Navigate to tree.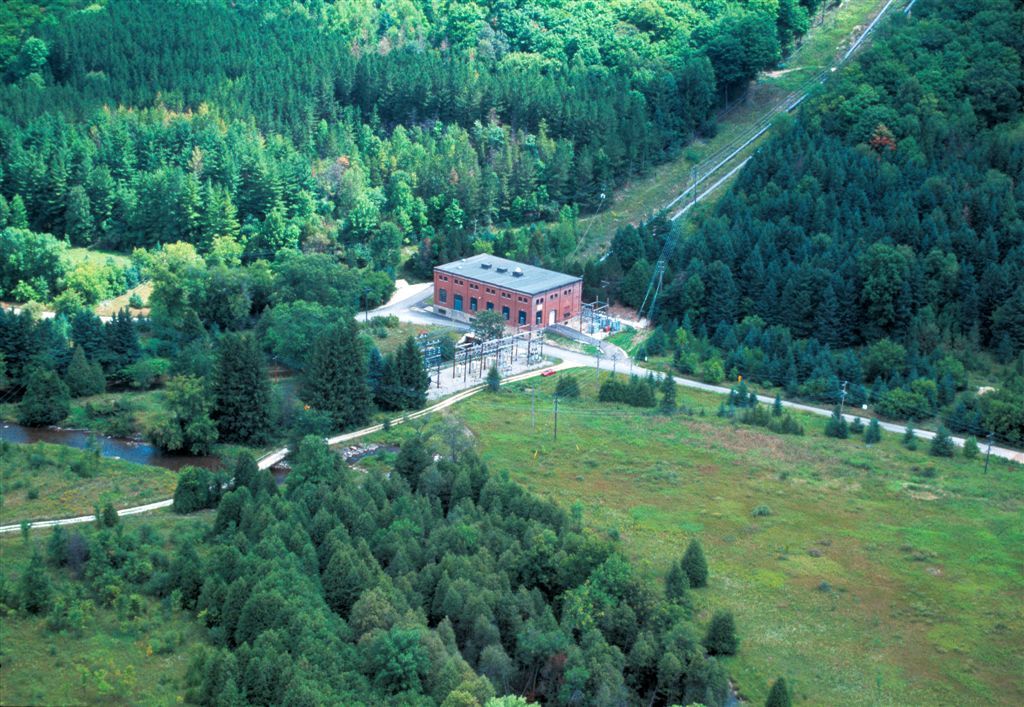
Navigation target: crop(681, 52, 721, 134).
